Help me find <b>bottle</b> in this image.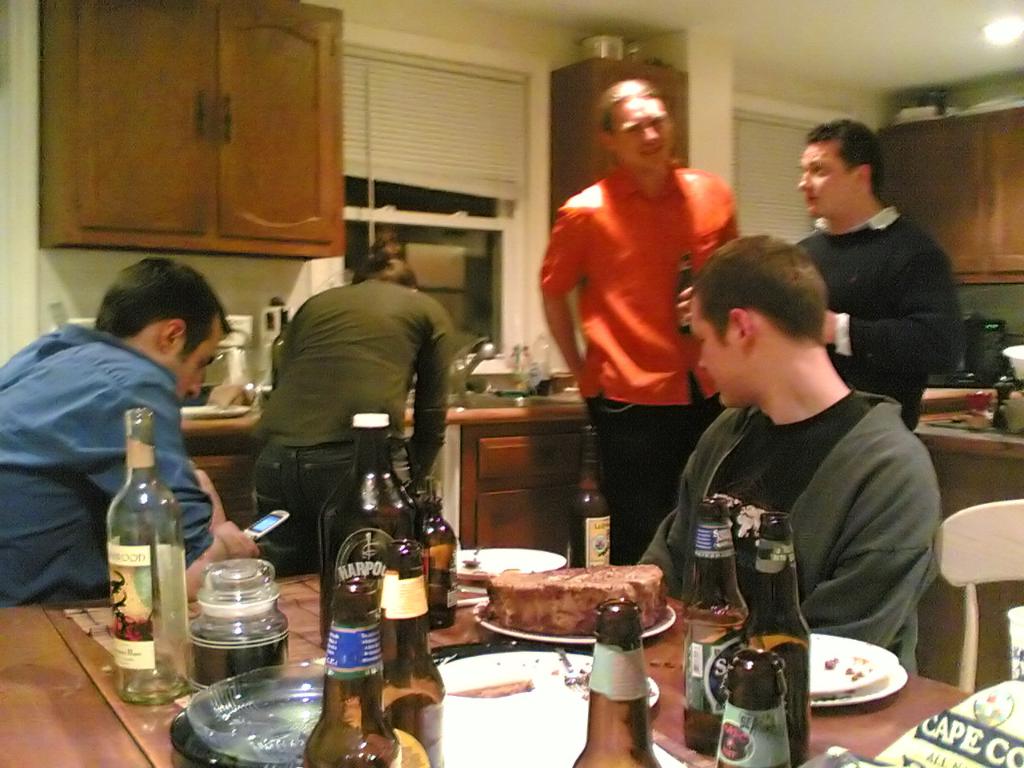
Found it: {"left": 107, "top": 414, "right": 179, "bottom": 638}.
